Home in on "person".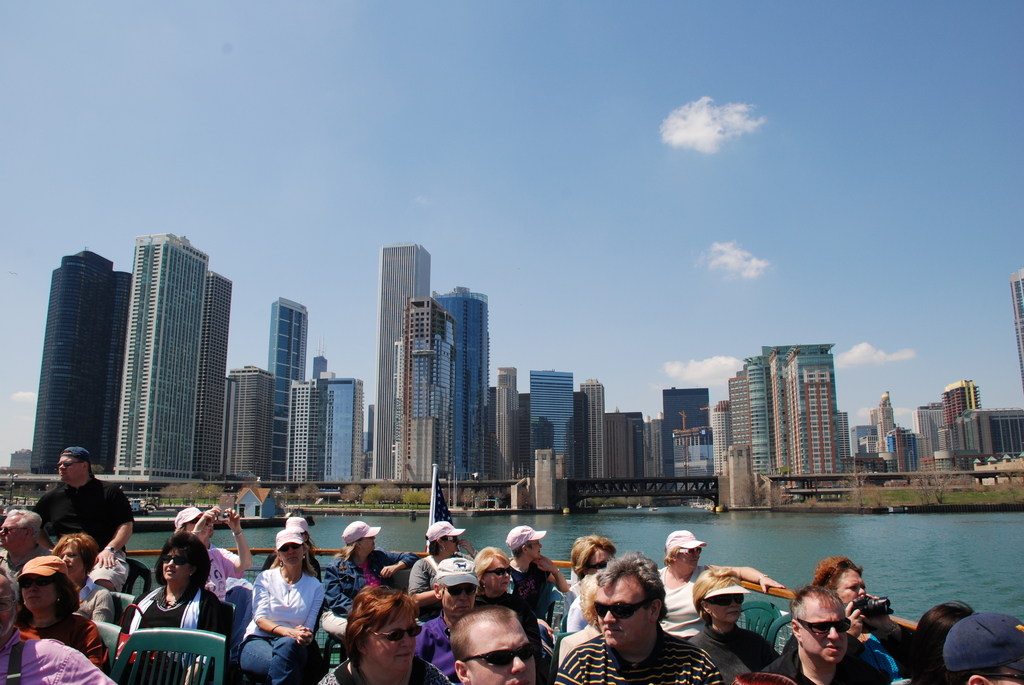
Homed in at 28, 443, 134, 590.
